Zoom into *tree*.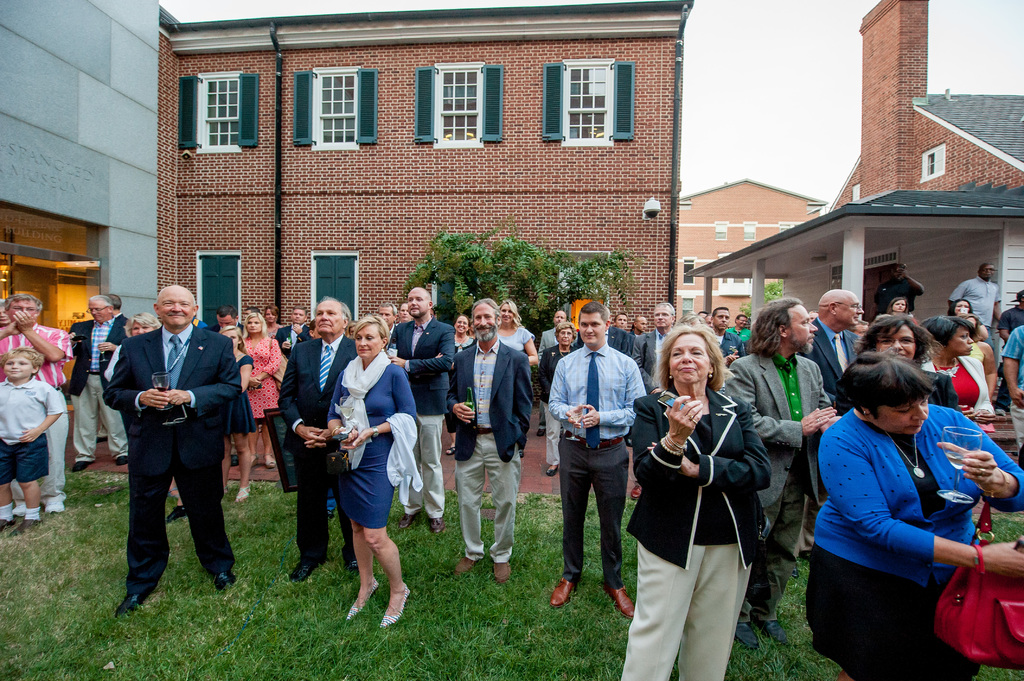
Zoom target: 760 271 785 305.
